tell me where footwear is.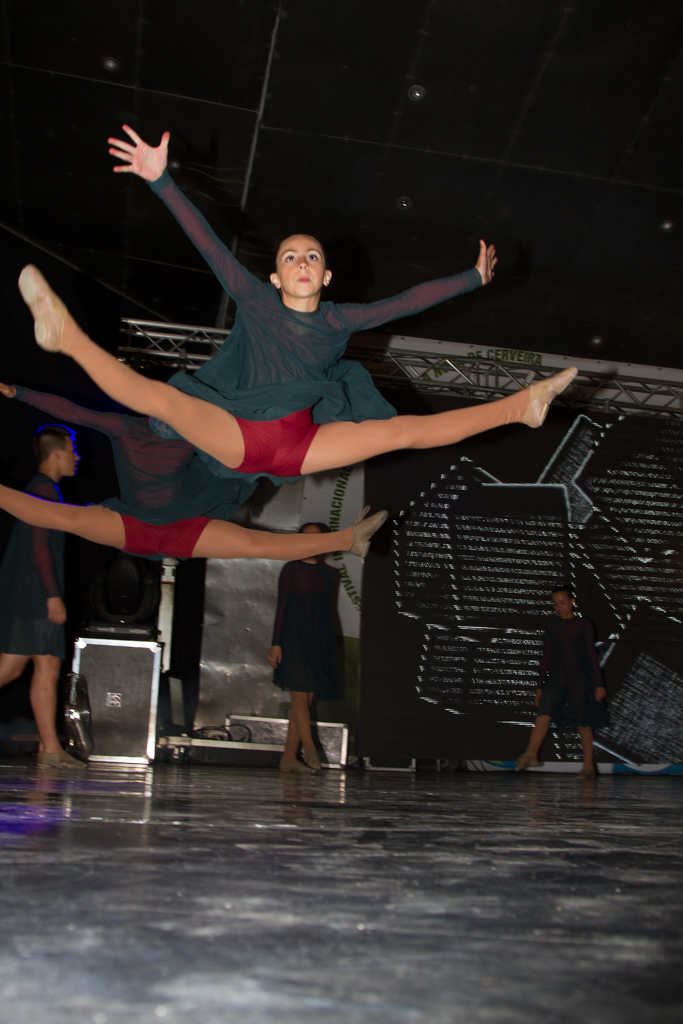
footwear is at x1=15, y1=265, x2=70, y2=348.
